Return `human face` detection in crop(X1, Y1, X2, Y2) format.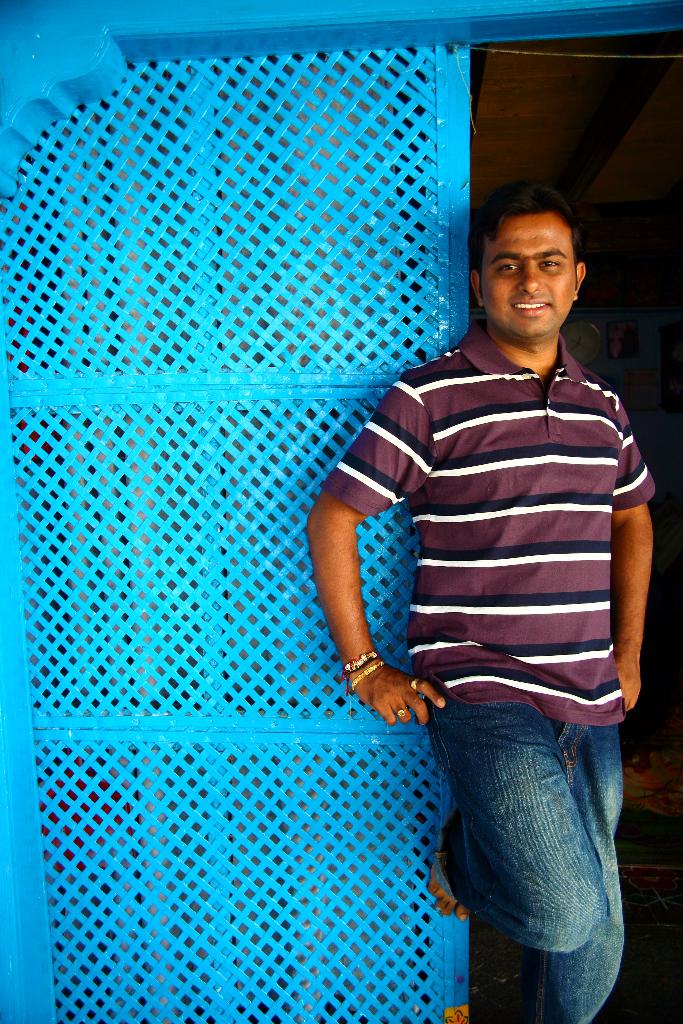
crop(476, 214, 571, 344).
